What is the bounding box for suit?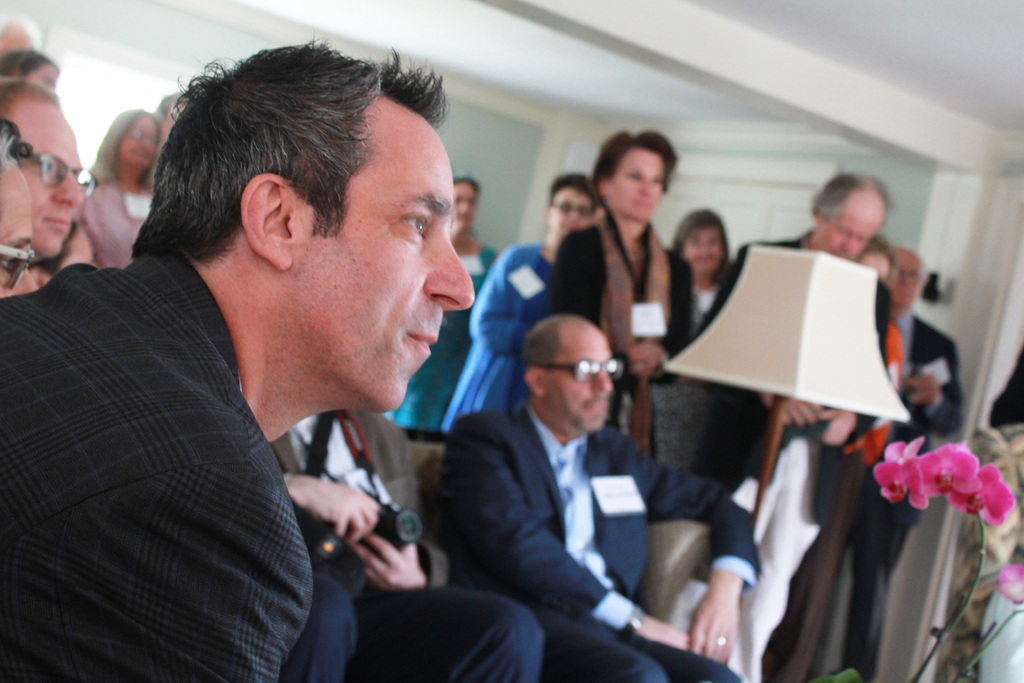
794:309:965:682.
